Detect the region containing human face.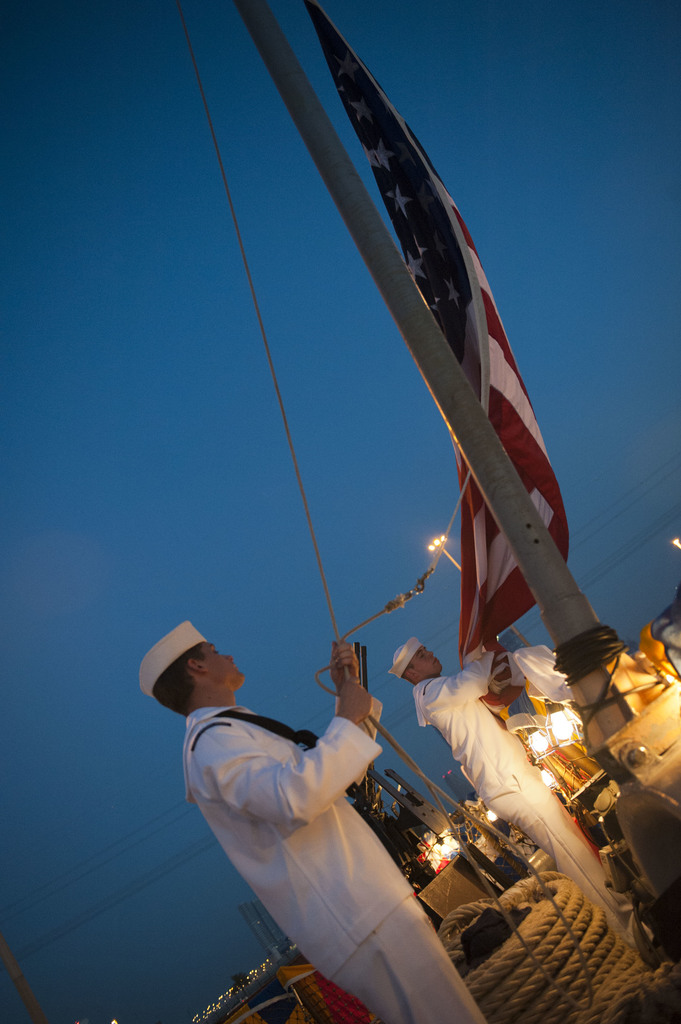
(207, 636, 249, 683).
